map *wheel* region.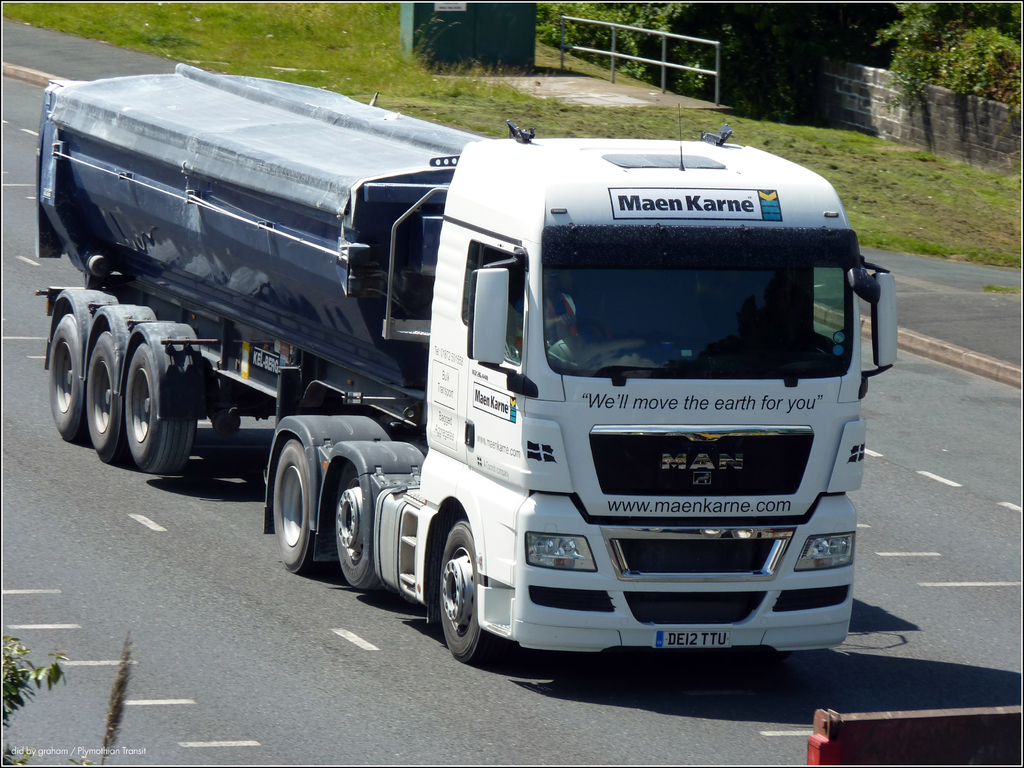
Mapped to locate(272, 443, 324, 574).
